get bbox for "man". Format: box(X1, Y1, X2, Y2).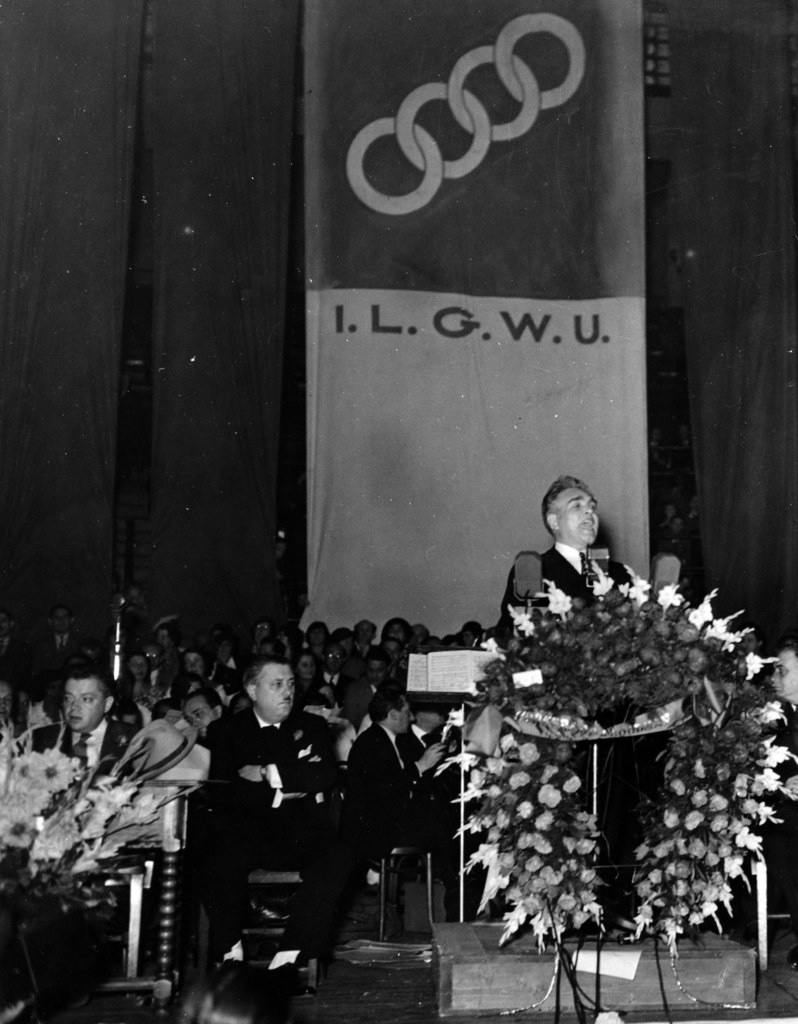
box(179, 687, 226, 753).
